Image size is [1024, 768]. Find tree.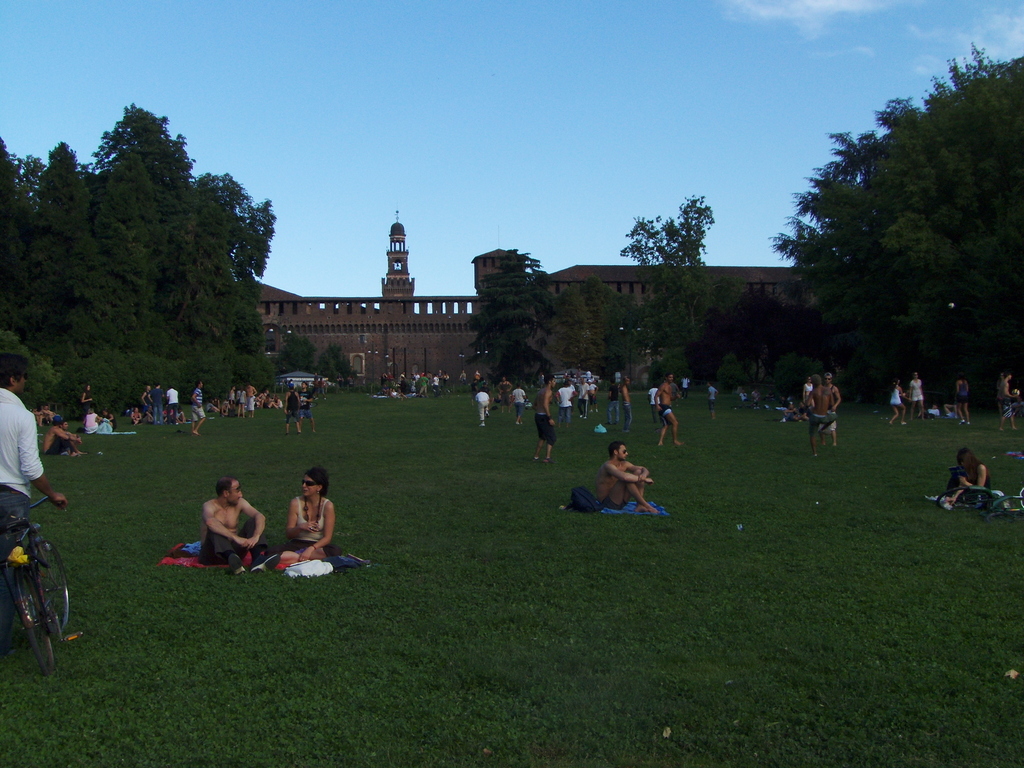
6:161:51:225.
